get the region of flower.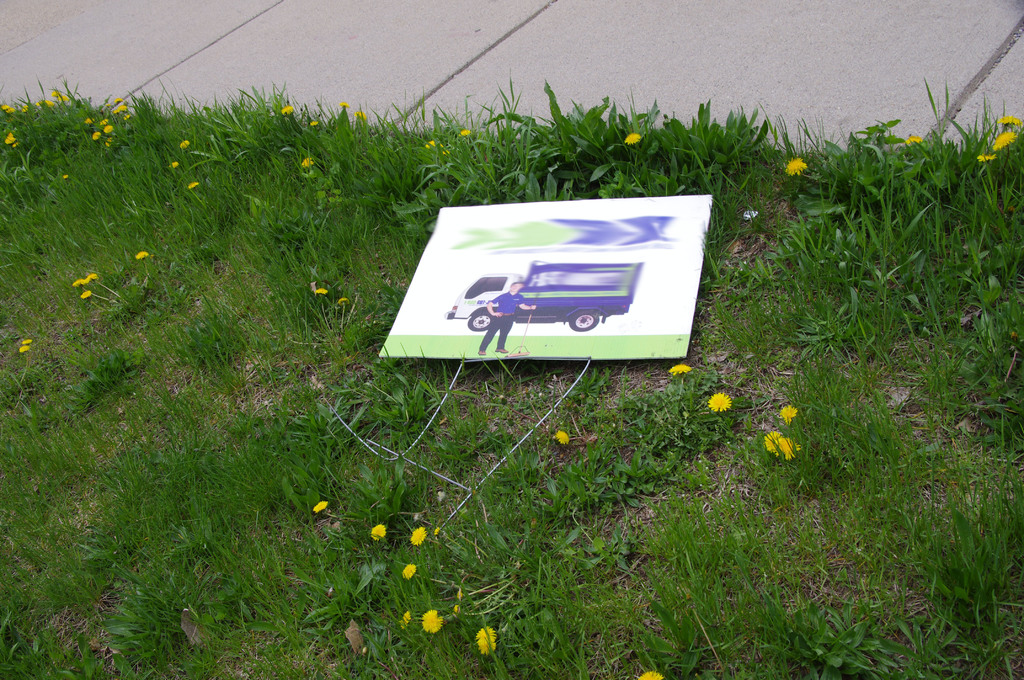
x1=18 y1=334 x2=35 y2=355.
